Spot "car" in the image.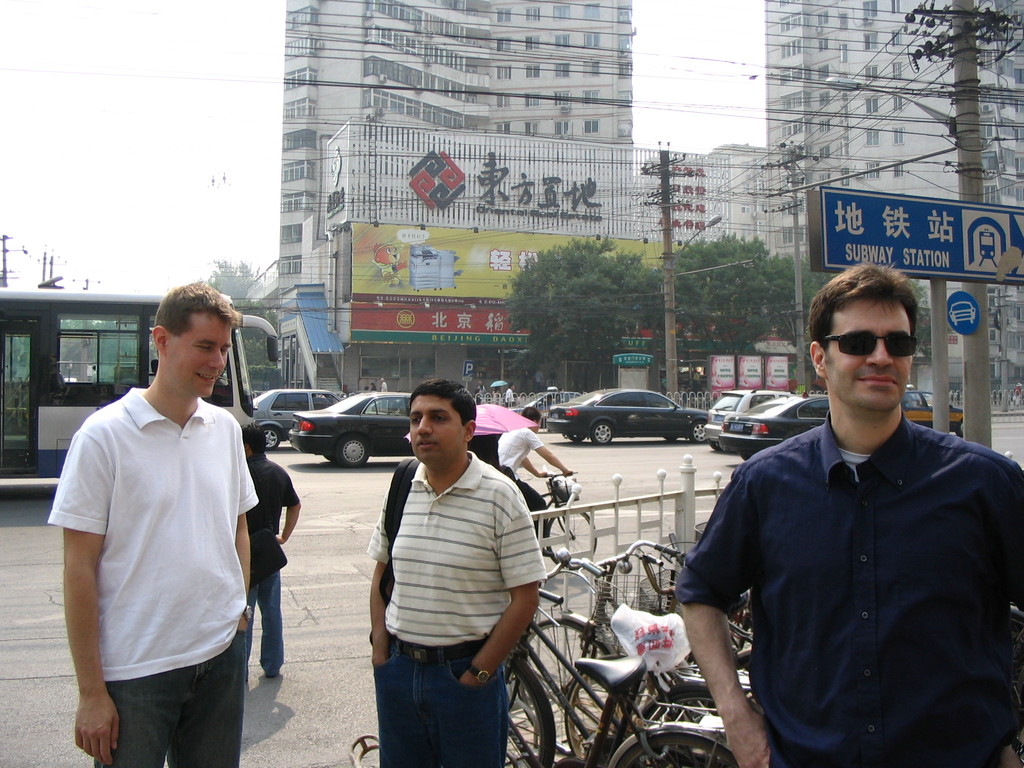
"car" found at (257,385,344,449).
